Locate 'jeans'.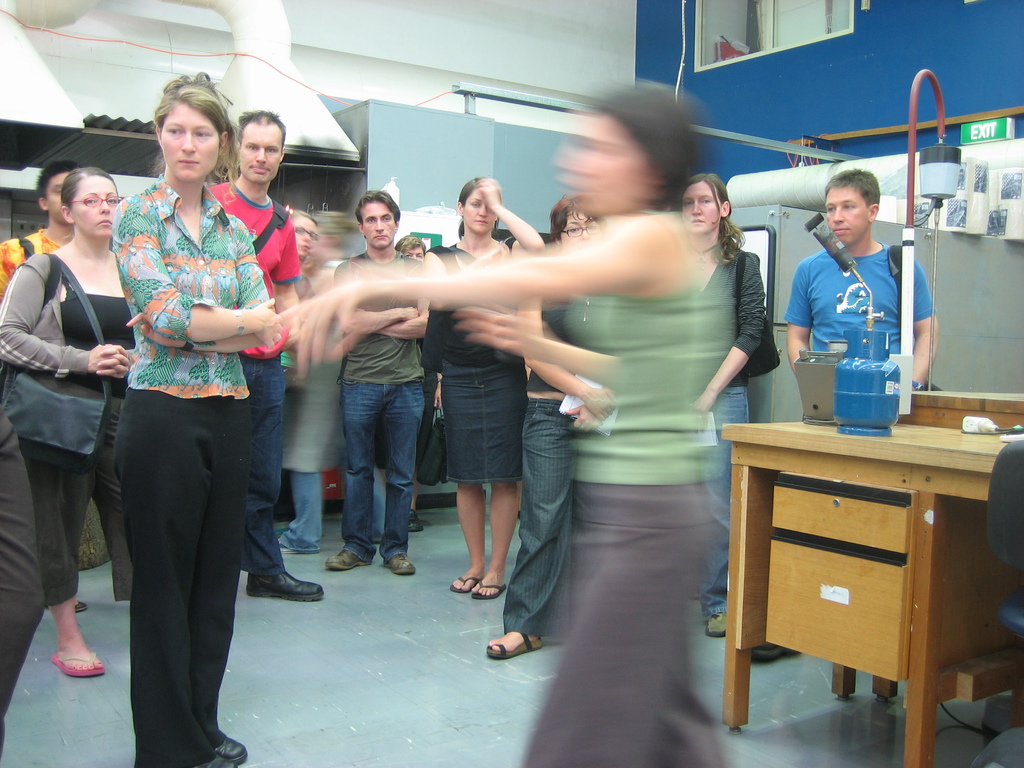
Bounding box: l=278, t=471, r=390, b=556.
